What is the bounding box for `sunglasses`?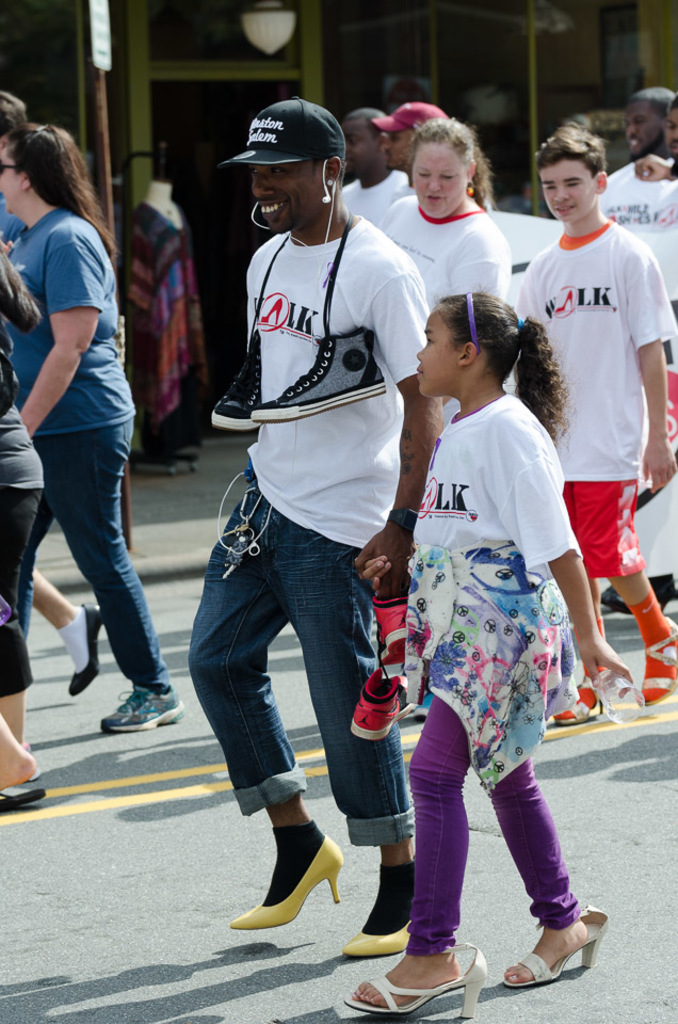
<bbox>1, 162, 15, 173</bbox>.
